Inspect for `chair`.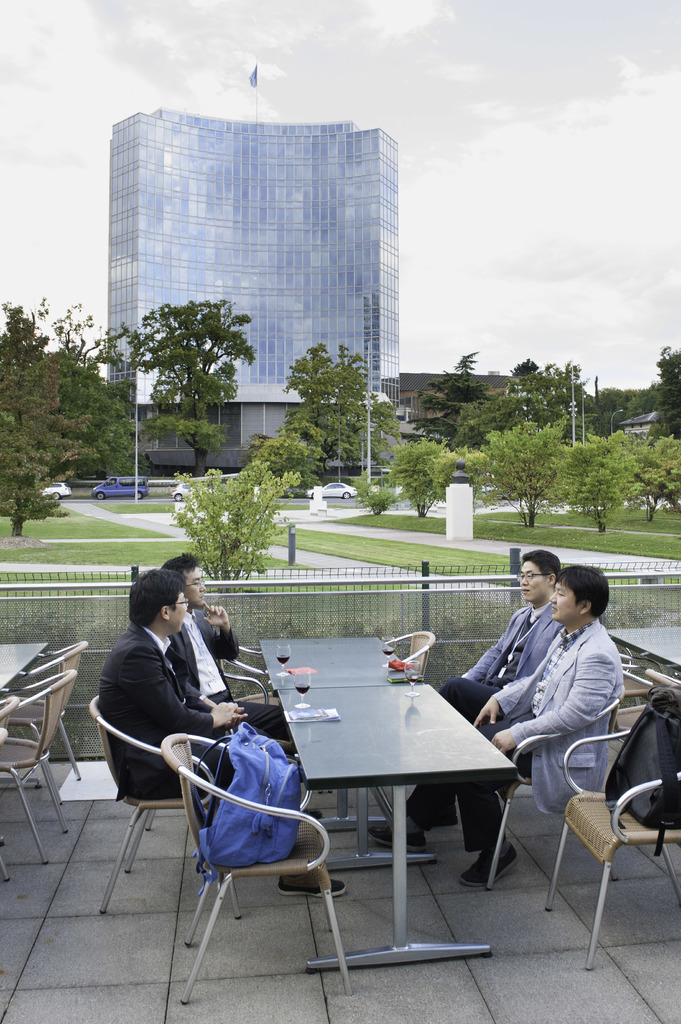
Inspection: 615, 646, 659, 708.
